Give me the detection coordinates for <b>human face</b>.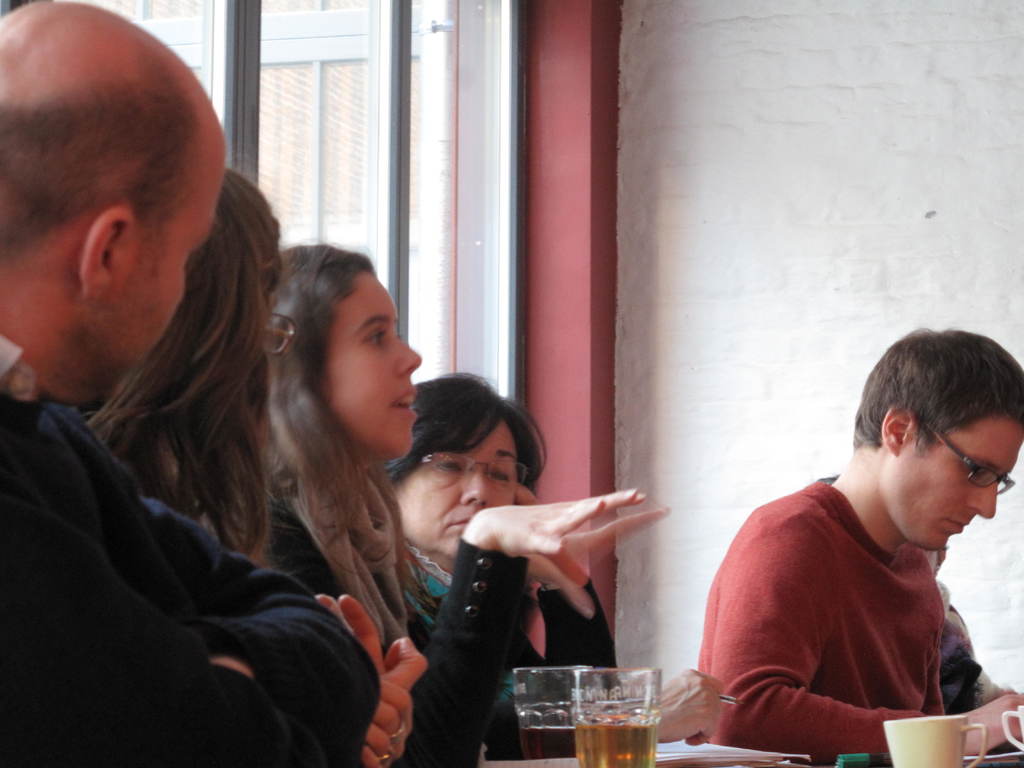
(393,426,527,566).
